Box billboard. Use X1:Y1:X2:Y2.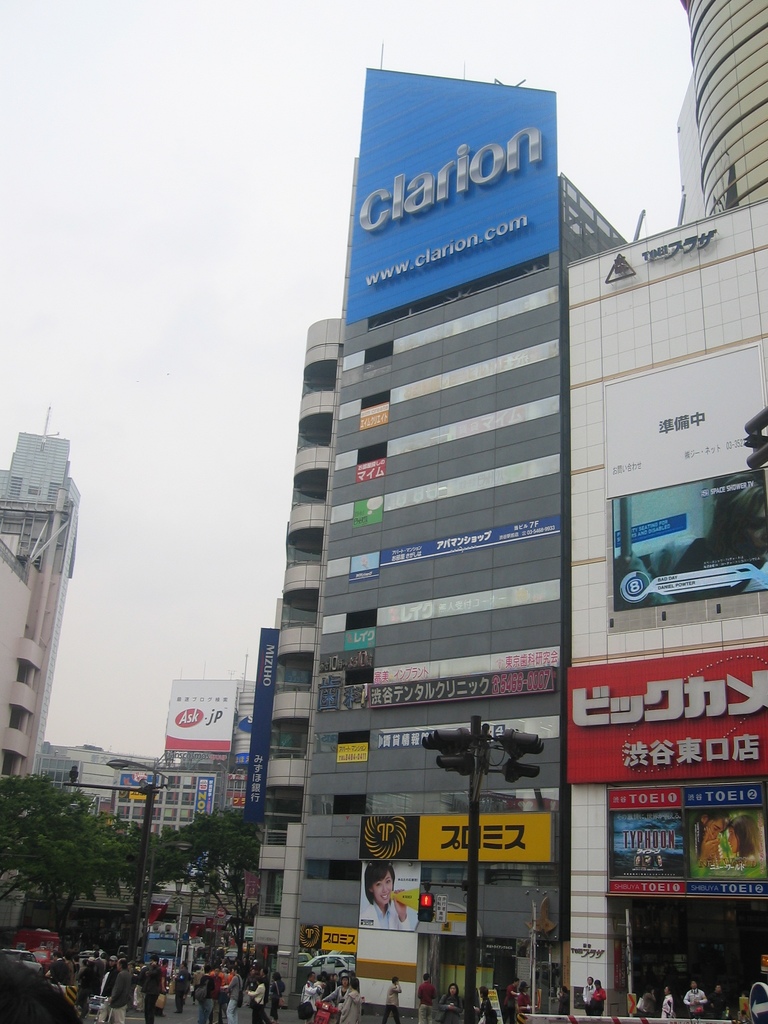
611:783:767:894.
